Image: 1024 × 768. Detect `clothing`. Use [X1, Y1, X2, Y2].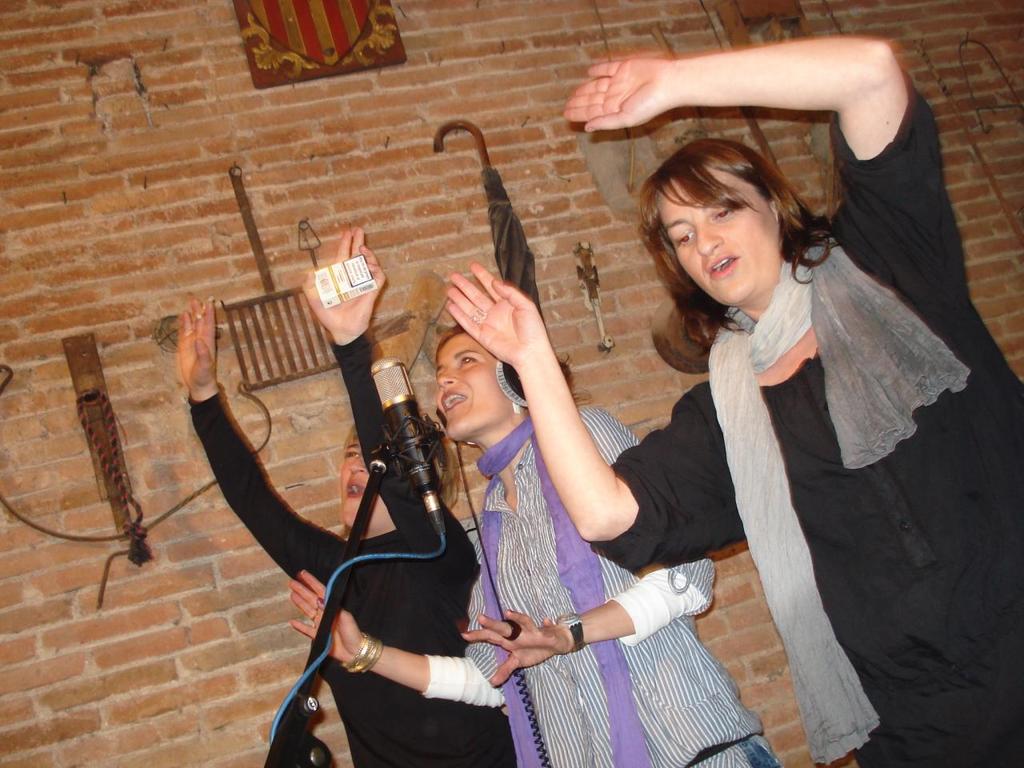
[426, 406, 787, 767].
